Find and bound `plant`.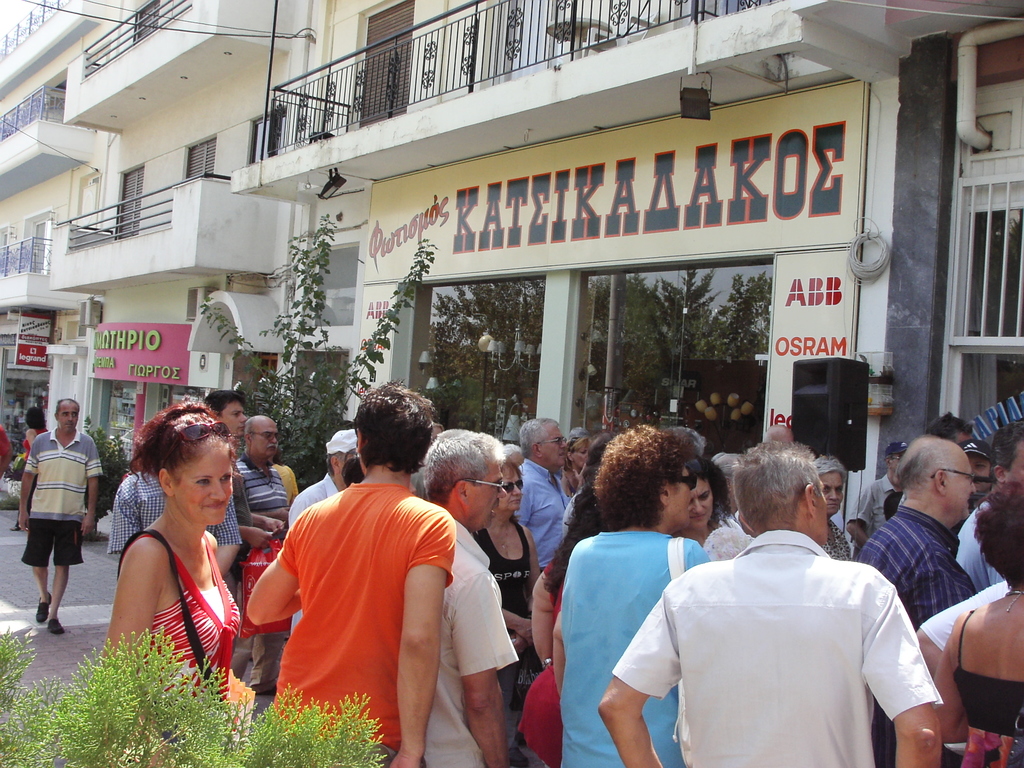
Bound: bbox=[0, 627, 387, 767].
